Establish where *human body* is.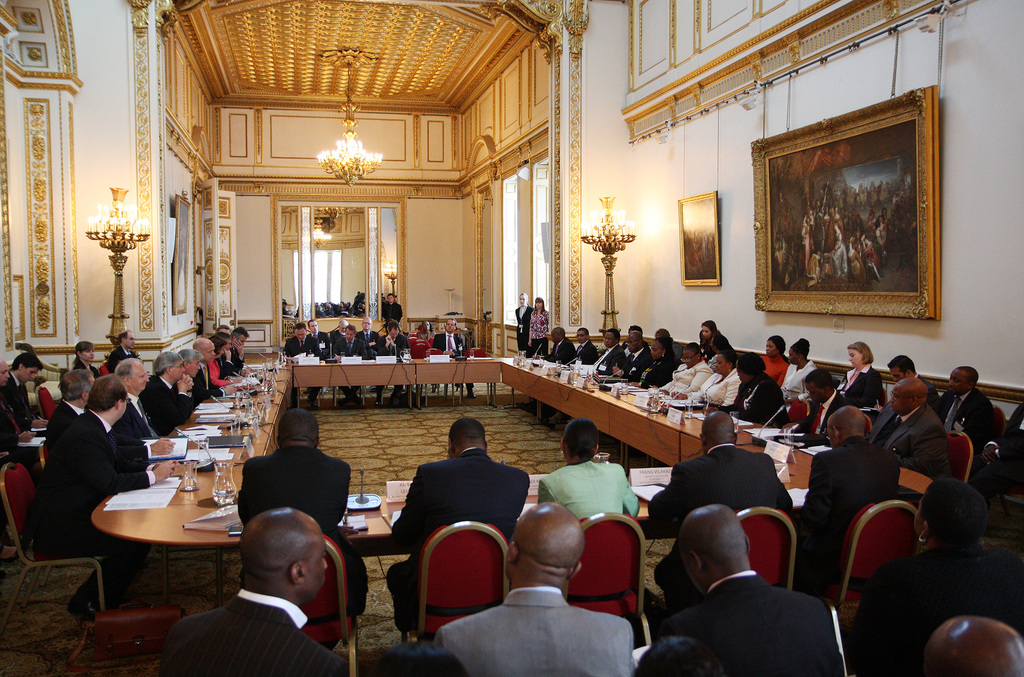
Established at locate(794, 405, 899, 596).
